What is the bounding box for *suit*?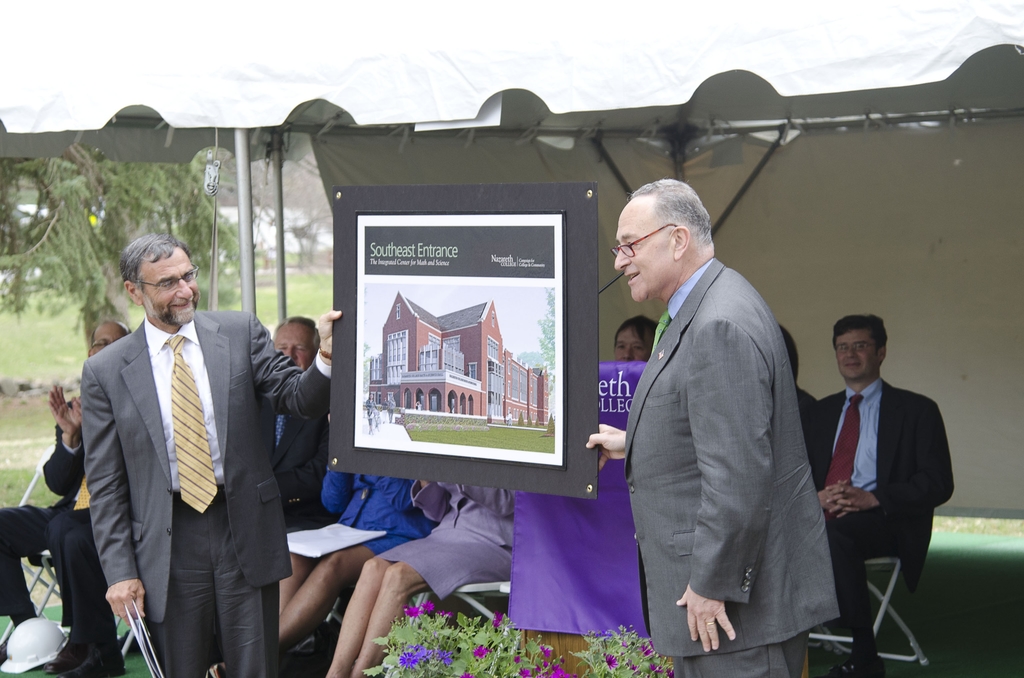
(0,405,126,677).
